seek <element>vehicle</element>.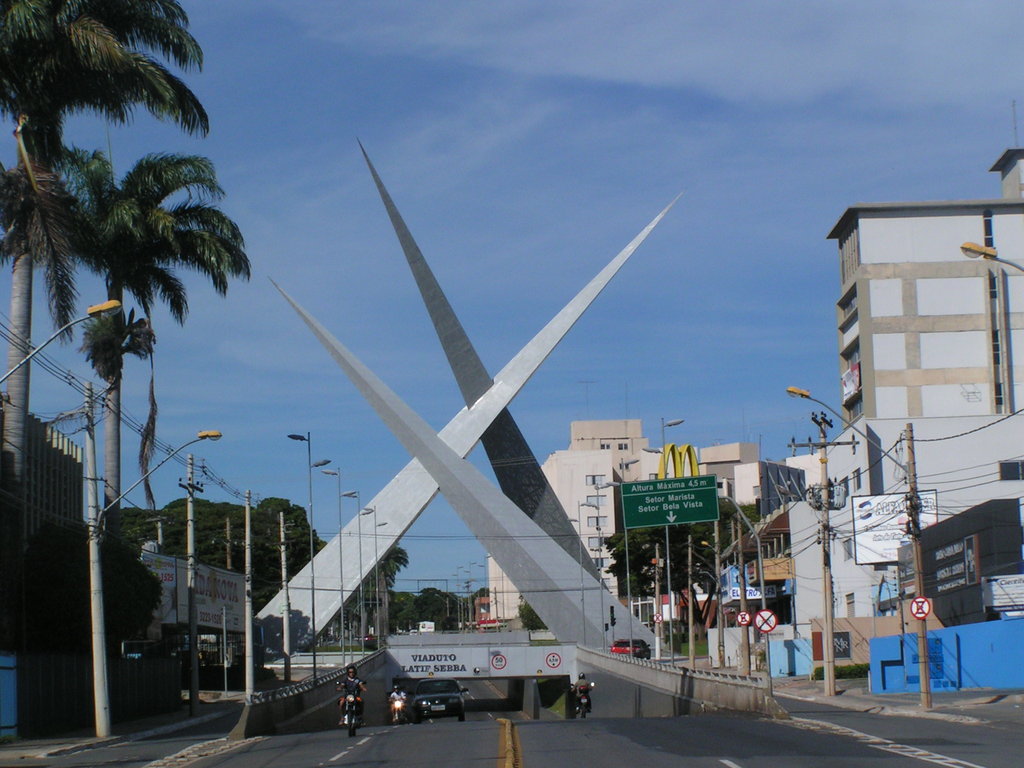
{"left": 358, "top": 636, "right": 378, "bottom": 650}.
